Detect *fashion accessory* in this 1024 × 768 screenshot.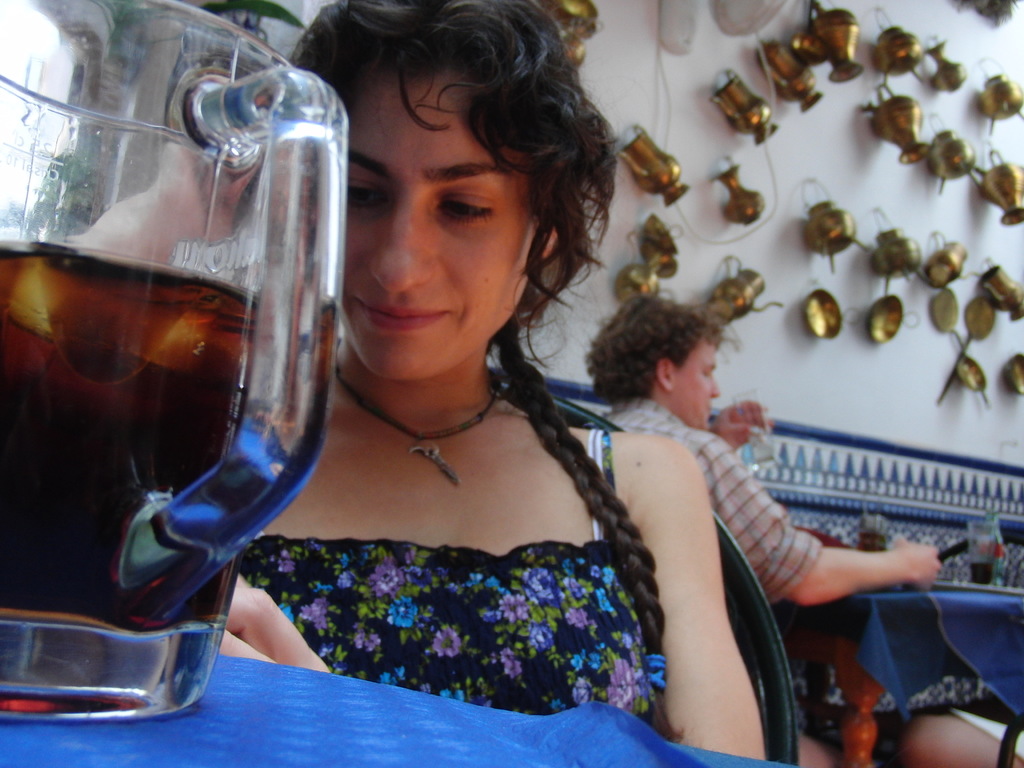
Detection: x1=328, y1=327, x2=503, y2=488.
